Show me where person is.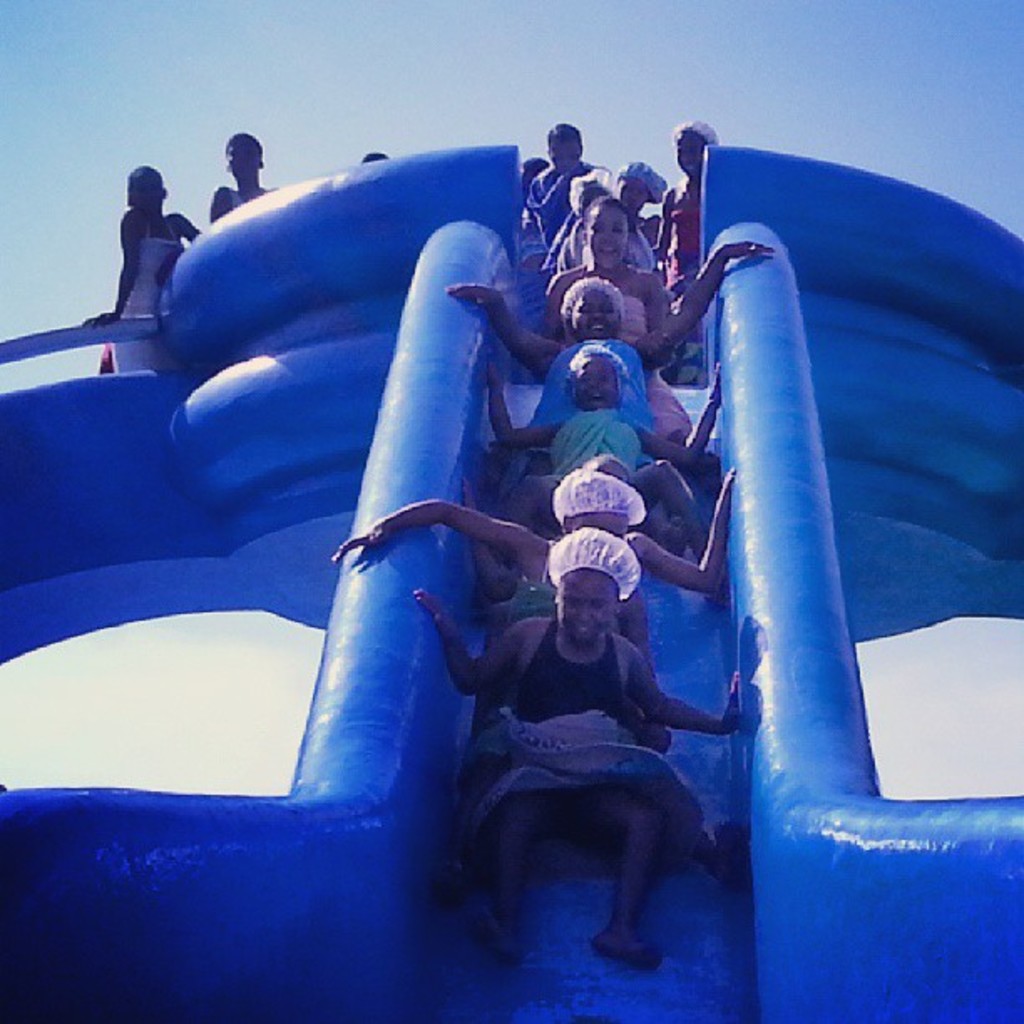
person is at box(474, 348, 726, 494).
